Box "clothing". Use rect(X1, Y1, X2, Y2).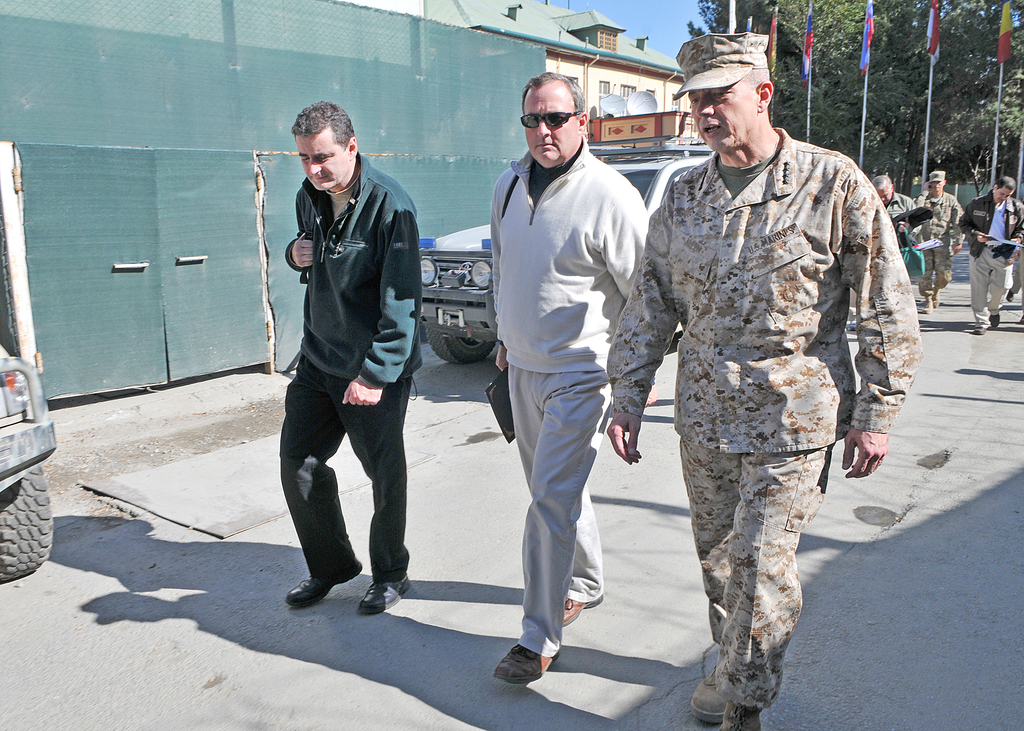
rect(916, 188, 963, 310).
